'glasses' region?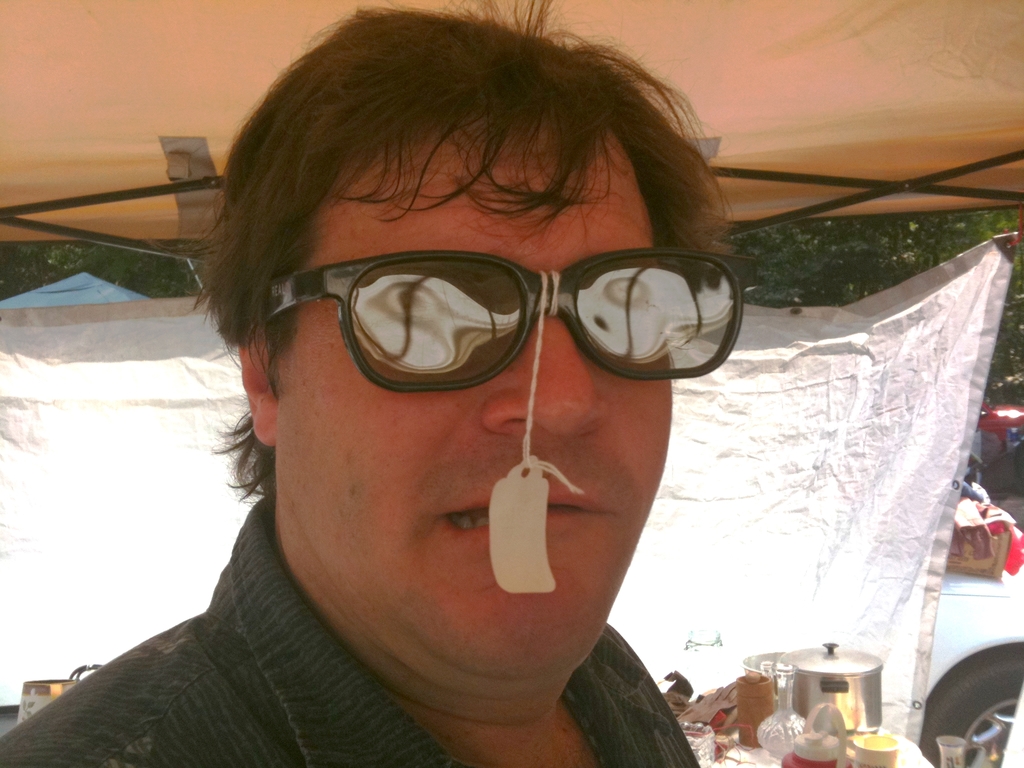
l=239, t=227, r=741, b=413
